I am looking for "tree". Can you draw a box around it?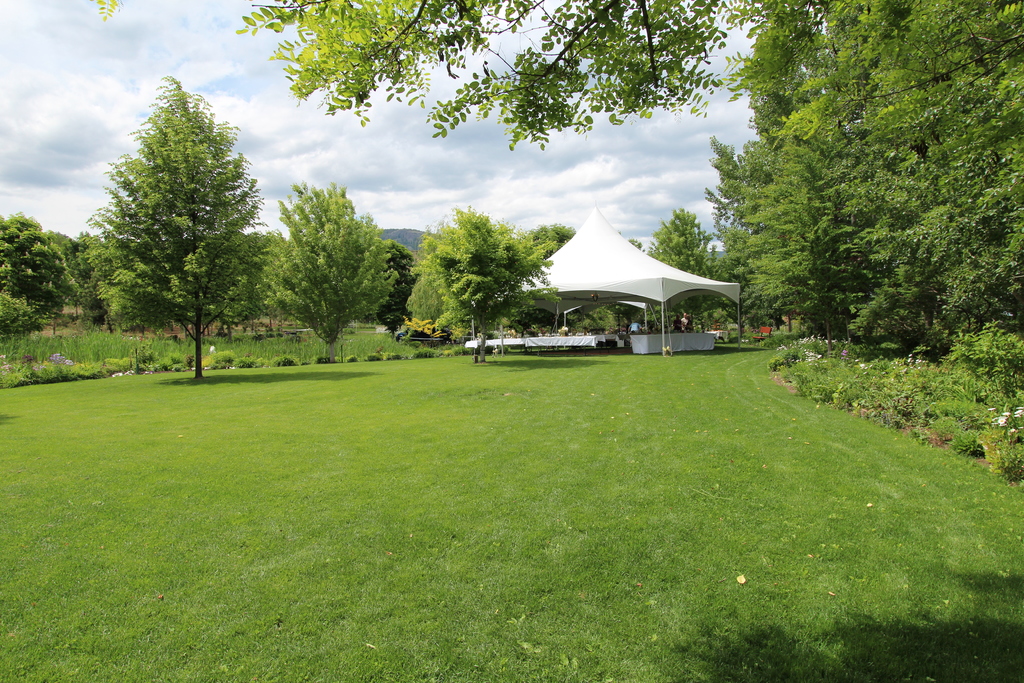
Sure, the bounding box is bbox=[84, 0, 1023, 148].
